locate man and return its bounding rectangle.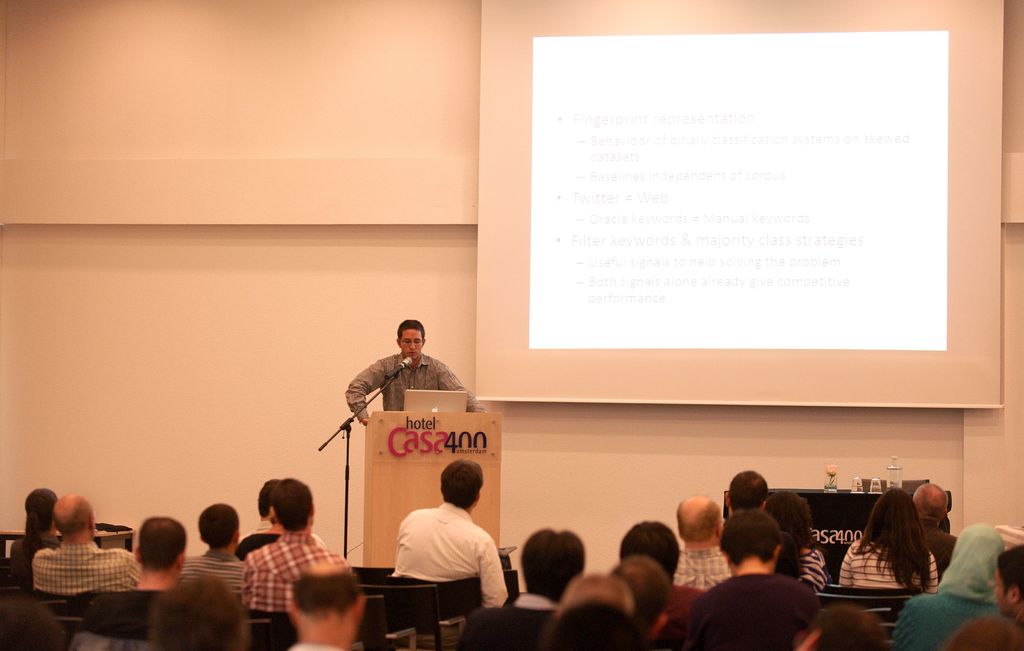
bbox=[679, 491, 745, 587].
